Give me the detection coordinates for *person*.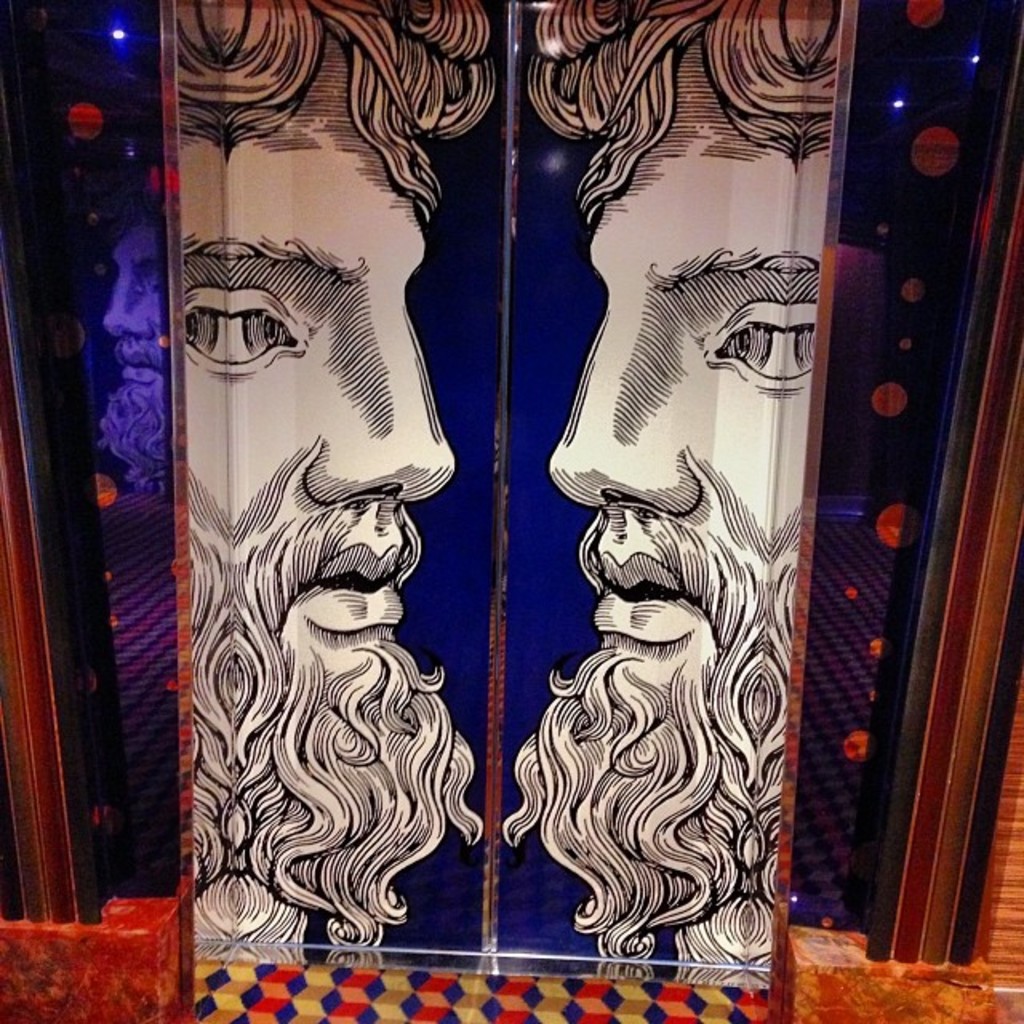
x1=176 y1=0 x2=499 y2=958.
